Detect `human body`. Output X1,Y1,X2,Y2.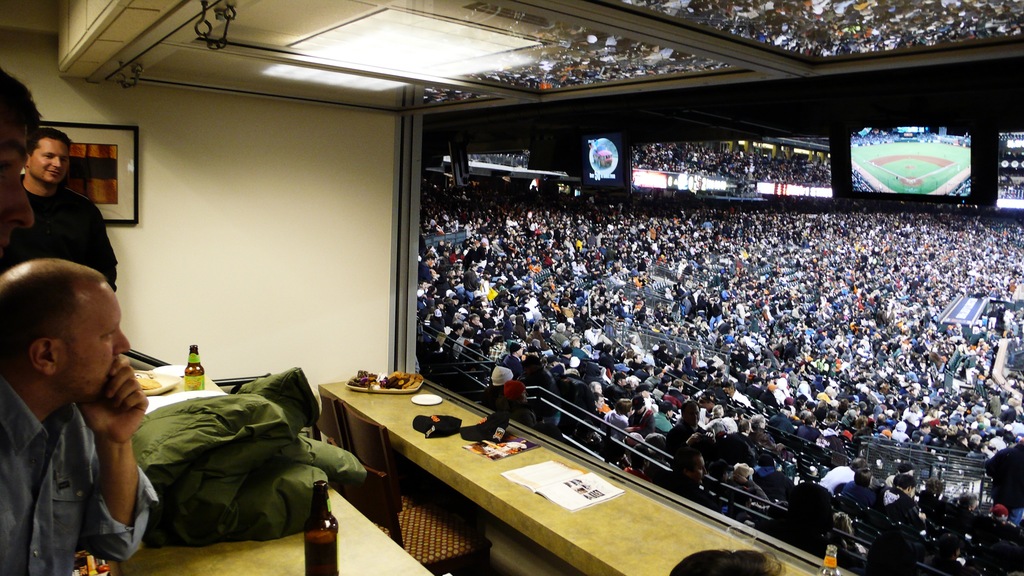
745,244,756,256.
